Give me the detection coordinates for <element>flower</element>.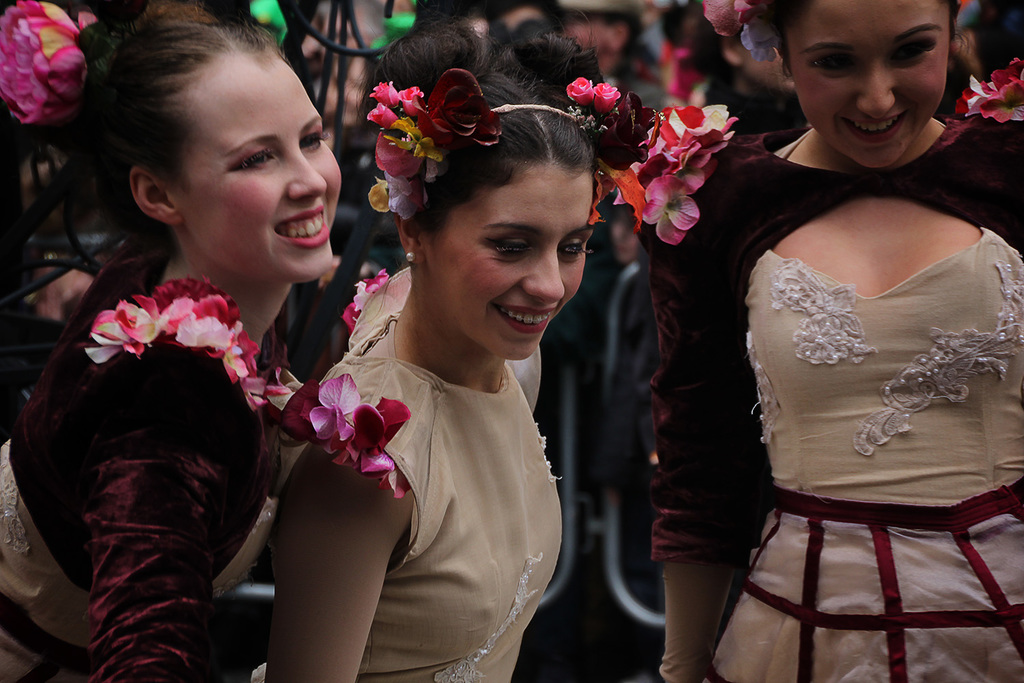
bbox(595, 79, 621, 116).
